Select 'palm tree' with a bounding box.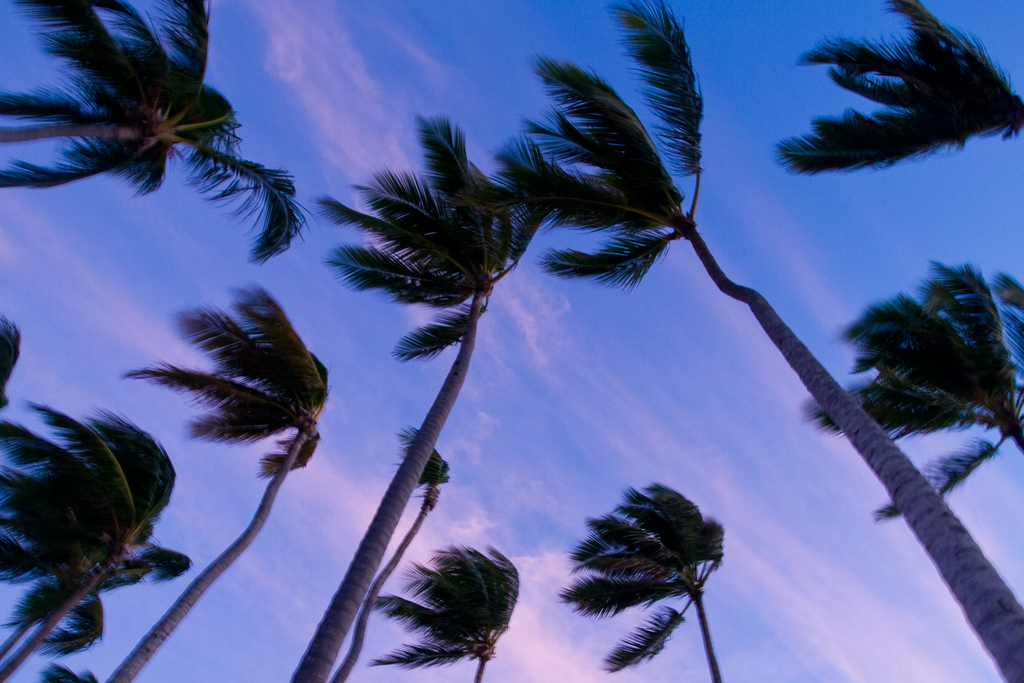
pyautogui.locateOnScreen(529, 1, 973, 663).
